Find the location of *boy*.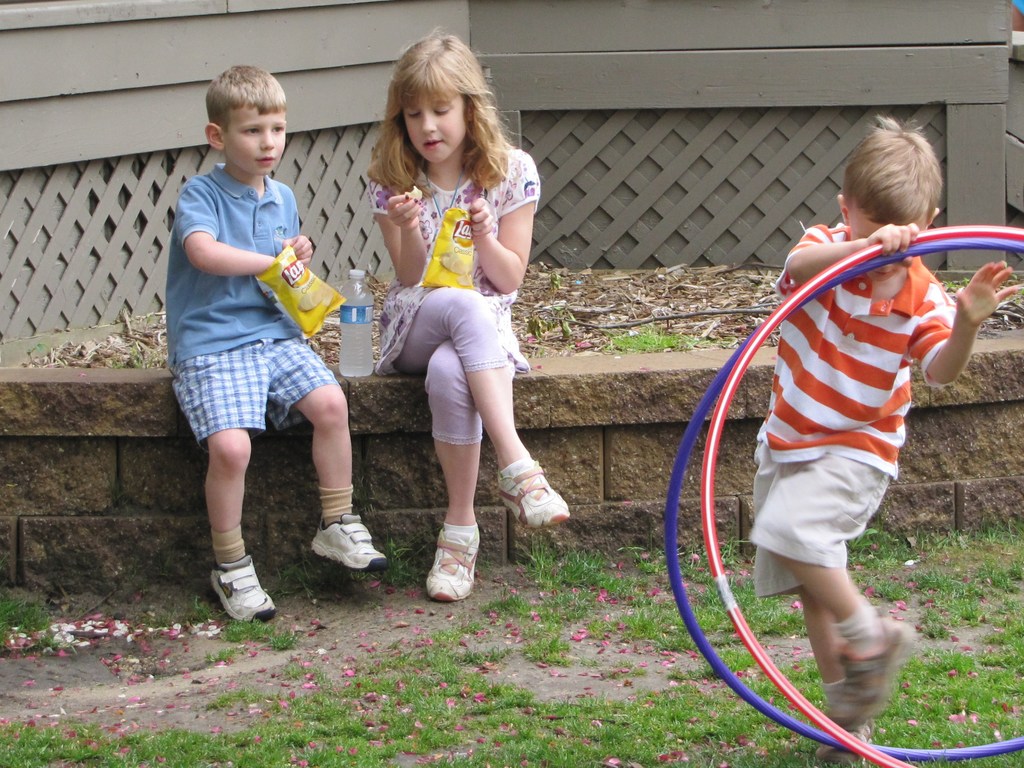
Location: pyautogui.locateOnScreen(169, 61, 397, 626).
